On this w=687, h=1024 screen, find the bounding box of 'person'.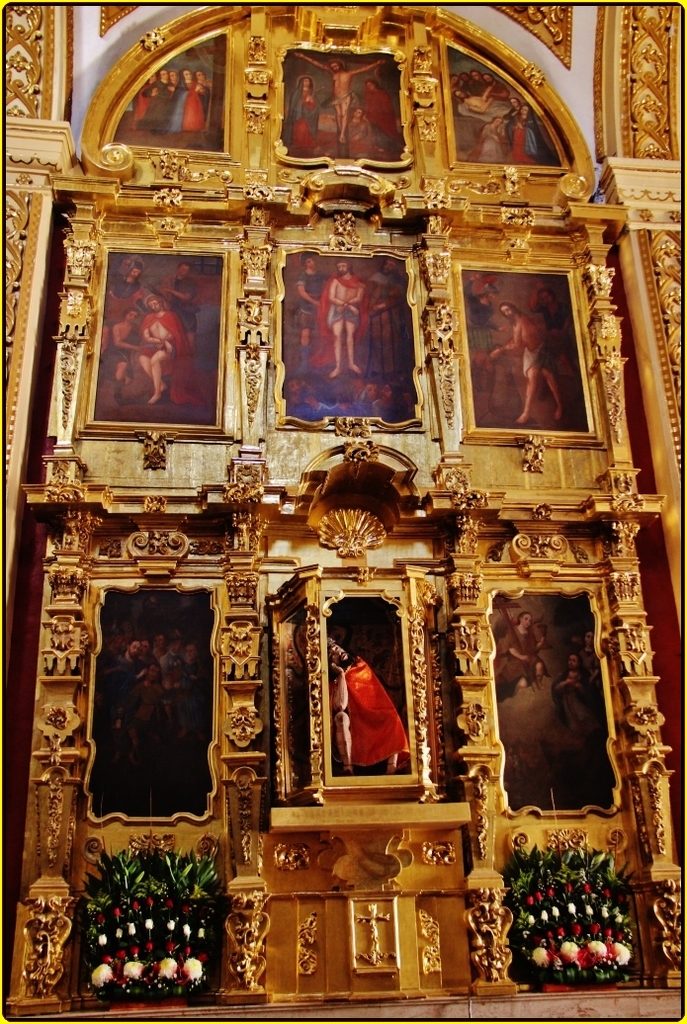
Bounding box: crop(549, 651, 598, 745).
